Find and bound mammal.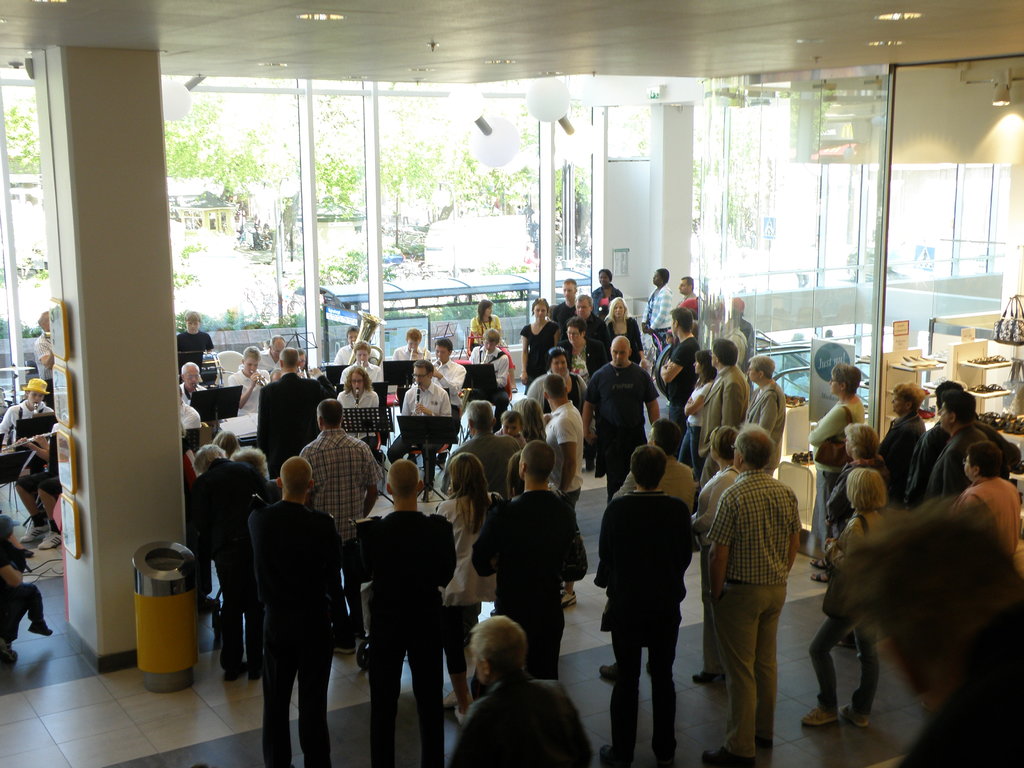
Bound: select_region(878, 377, 929, 495).
